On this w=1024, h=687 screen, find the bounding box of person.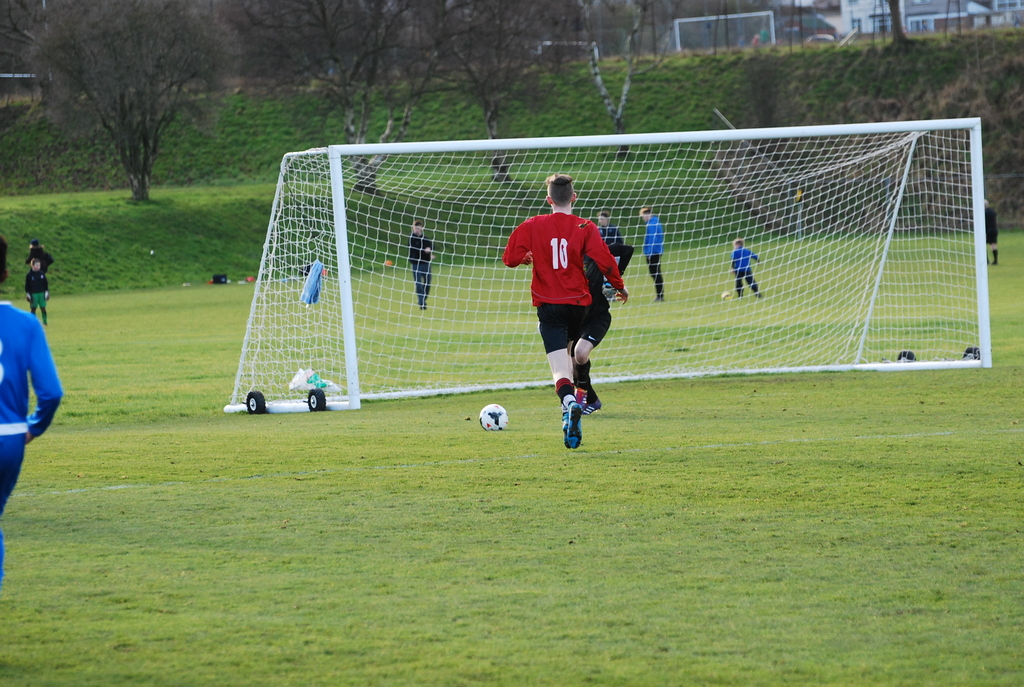
Bounding box: [572, 238, 635, 413].
